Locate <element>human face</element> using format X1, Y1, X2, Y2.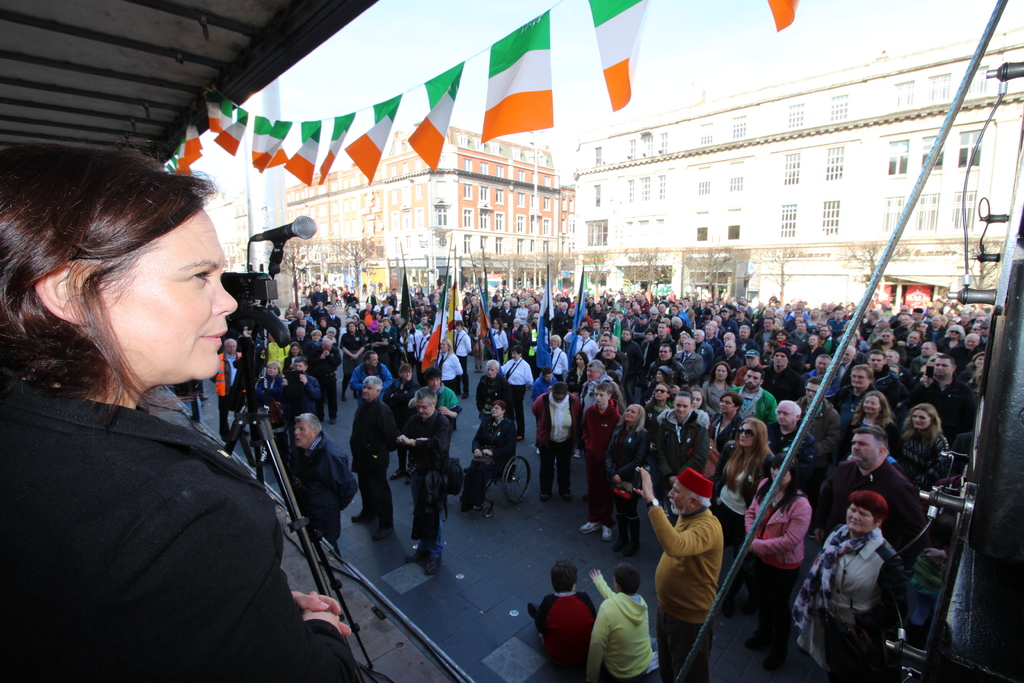
94, 202, 240, 382.
